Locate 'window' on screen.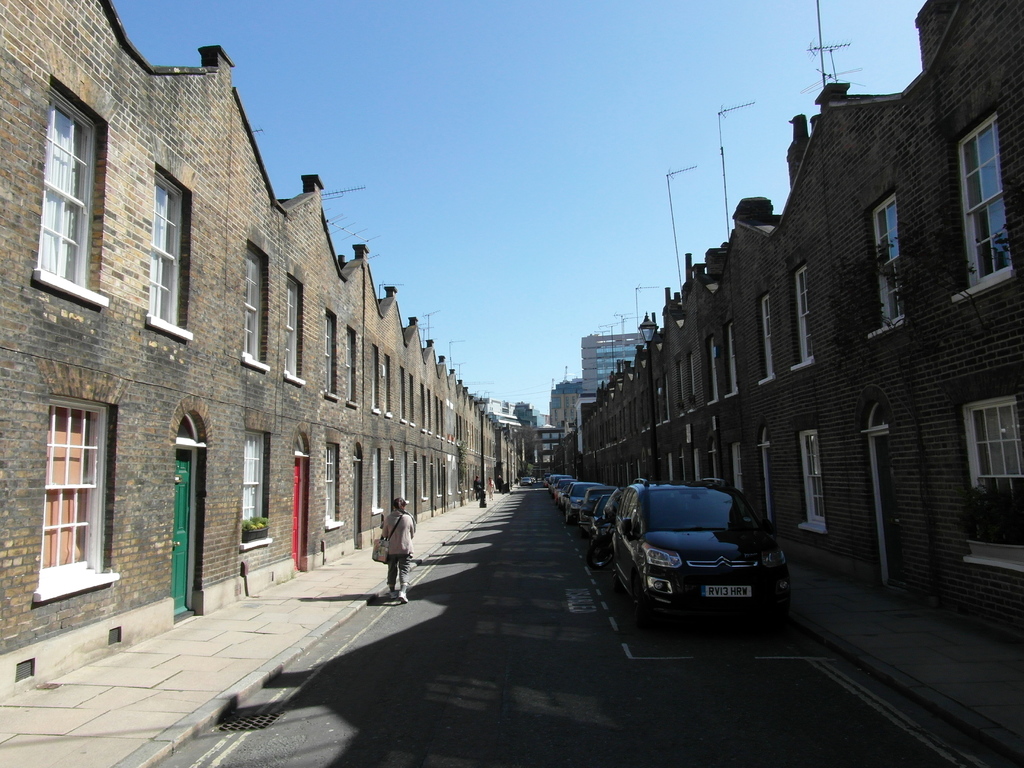
On screen at x1=371 y1=446 x2=384 y2=516.
